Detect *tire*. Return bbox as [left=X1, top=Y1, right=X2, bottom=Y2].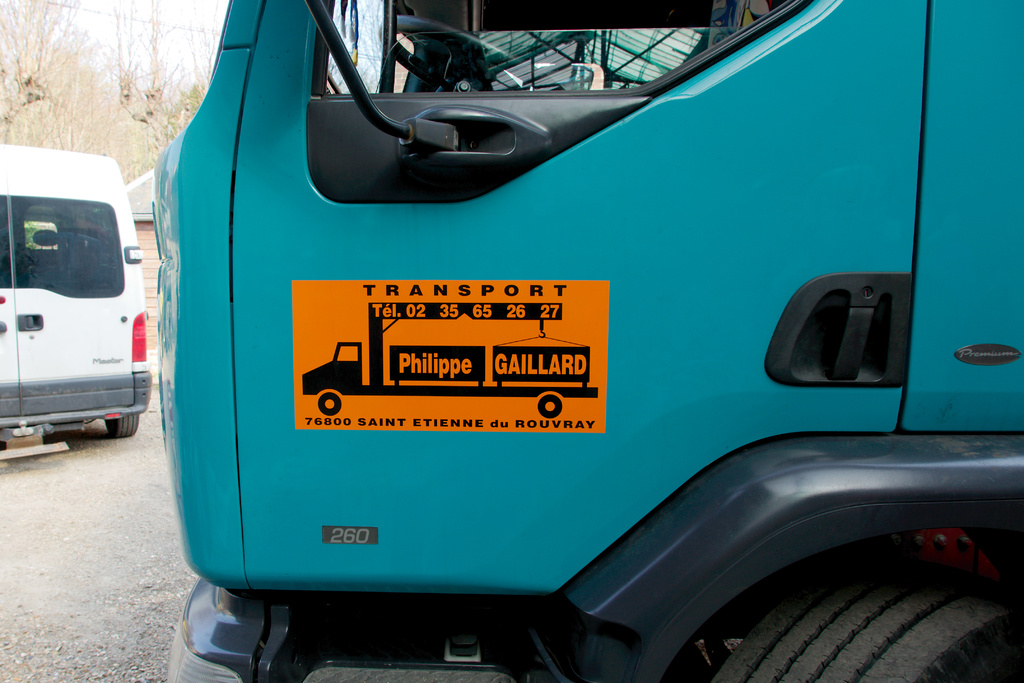
[left=696, top=563, right=1023, bottom=682].
